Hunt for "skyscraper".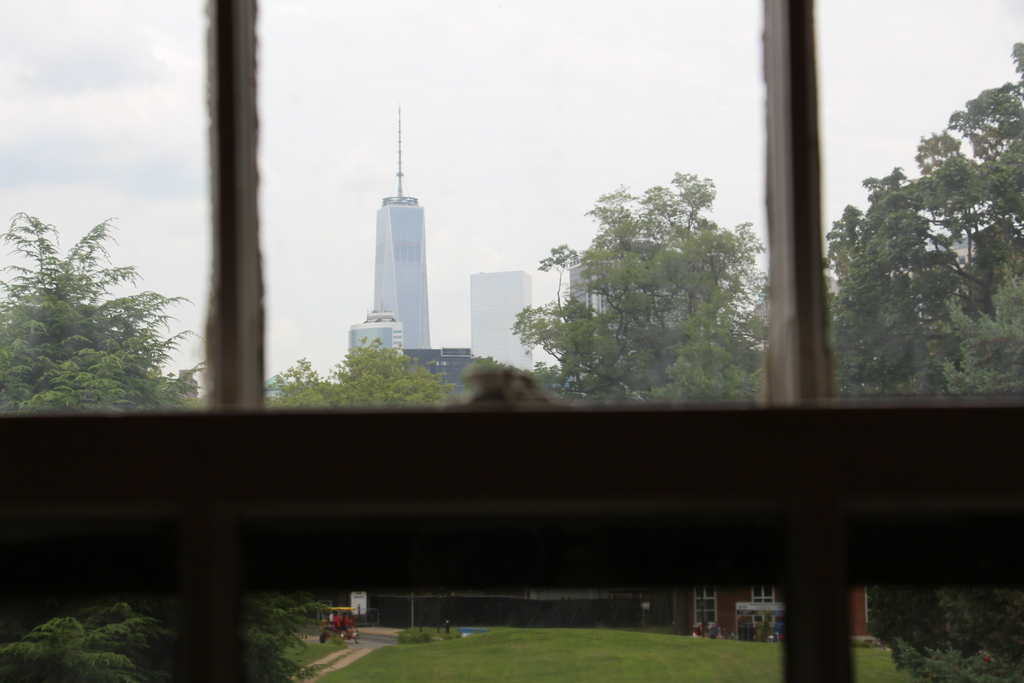
Hunted down at {"x1": 372, "y1": 103, "x2": 434, "y2": 350}.
